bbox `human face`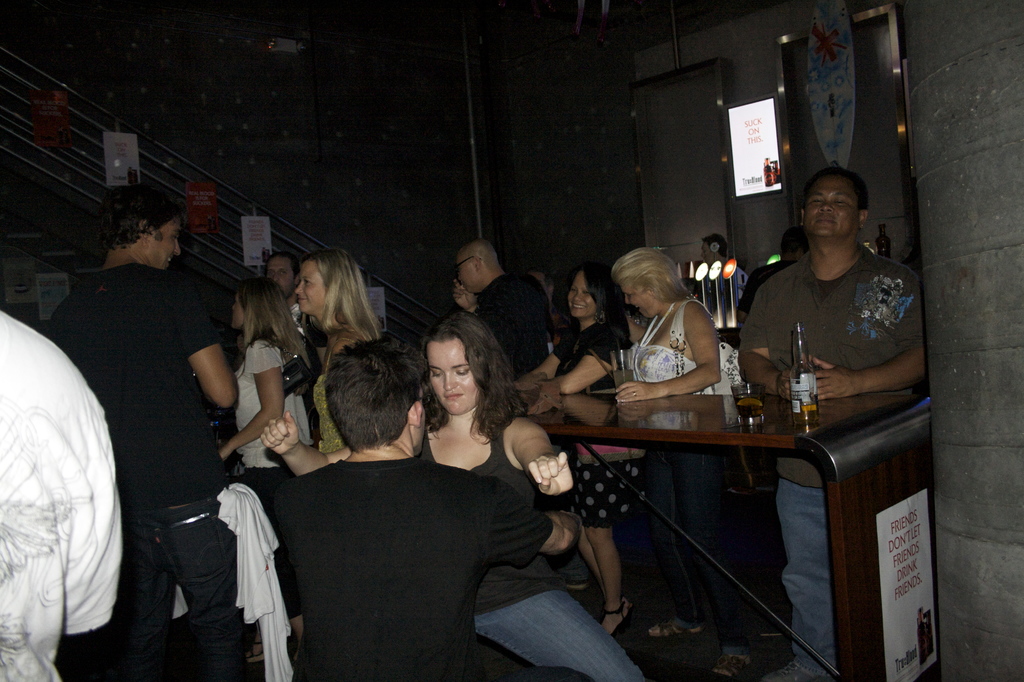
[left=696, top=238, right=710, bottom=266]
